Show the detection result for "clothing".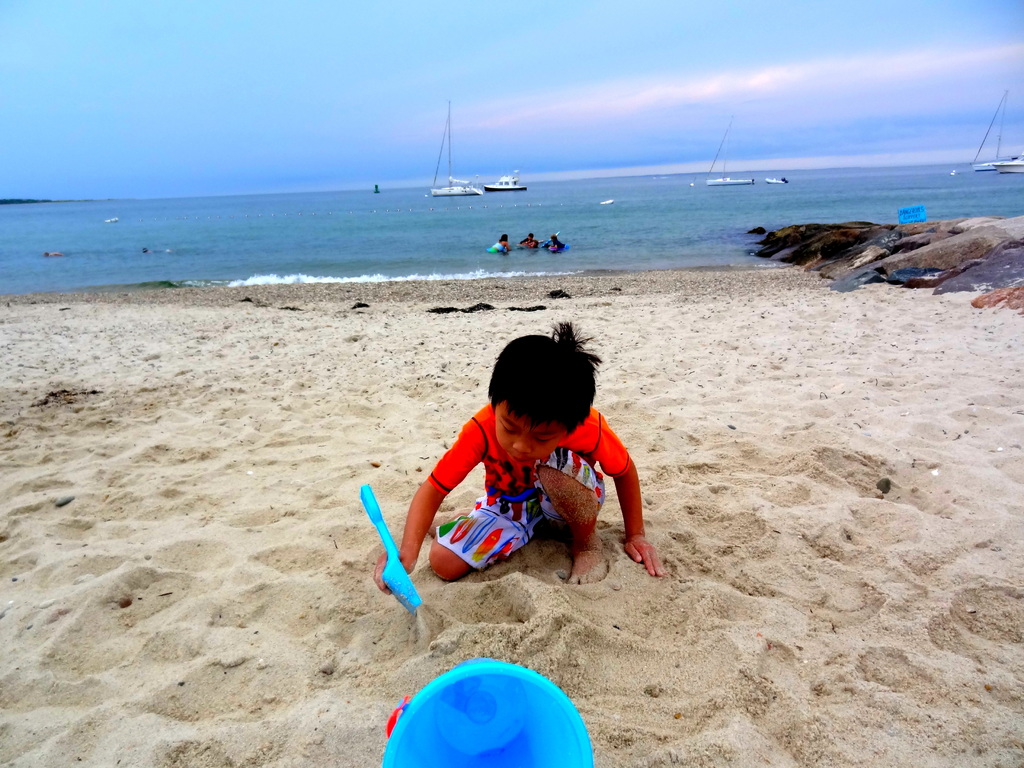
<region>406, 397, 636, 584</region>.
